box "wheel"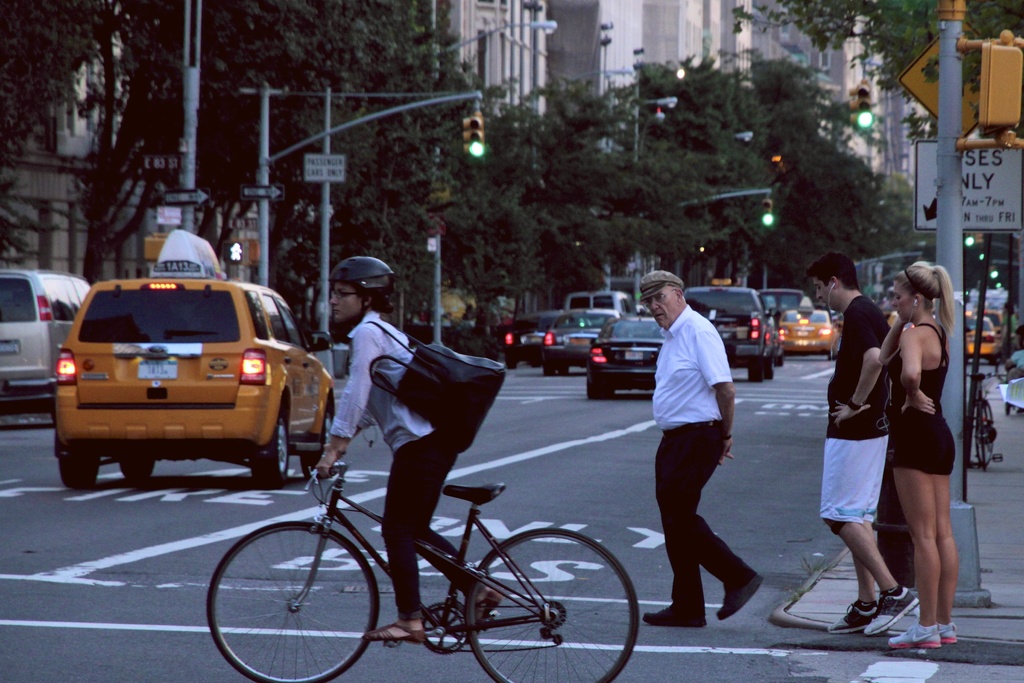
{"left": 586, "top": 378, "right": 609, "bottom": 403}
